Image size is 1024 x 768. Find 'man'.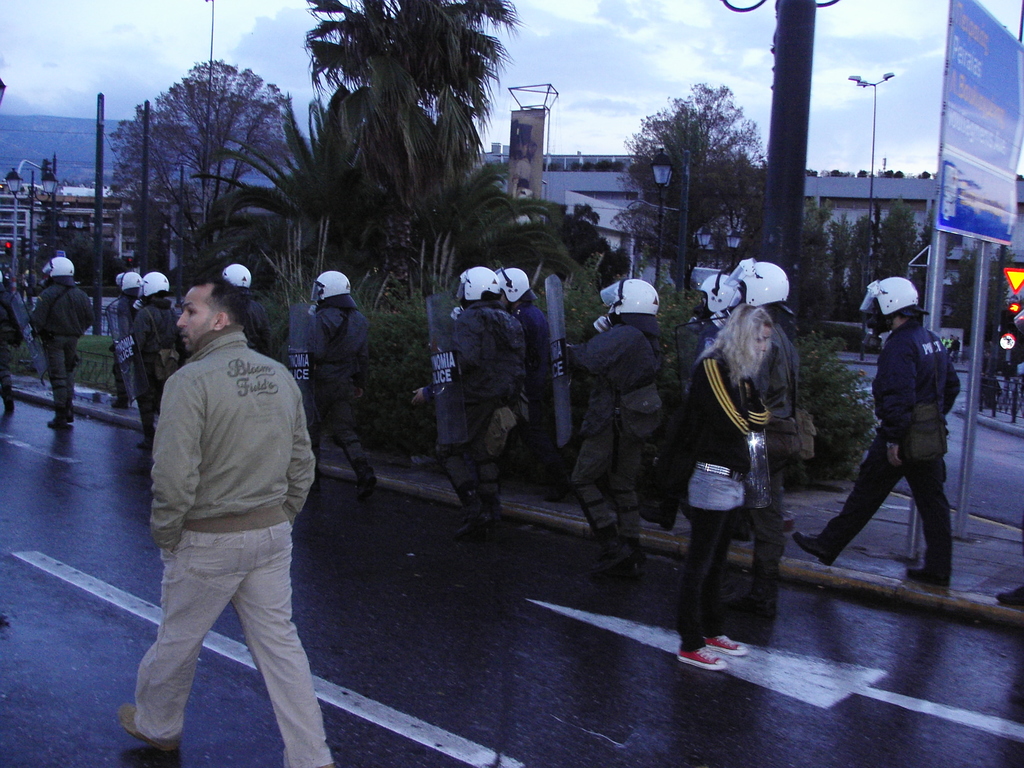
Rect(727, 260, 801, 590).
